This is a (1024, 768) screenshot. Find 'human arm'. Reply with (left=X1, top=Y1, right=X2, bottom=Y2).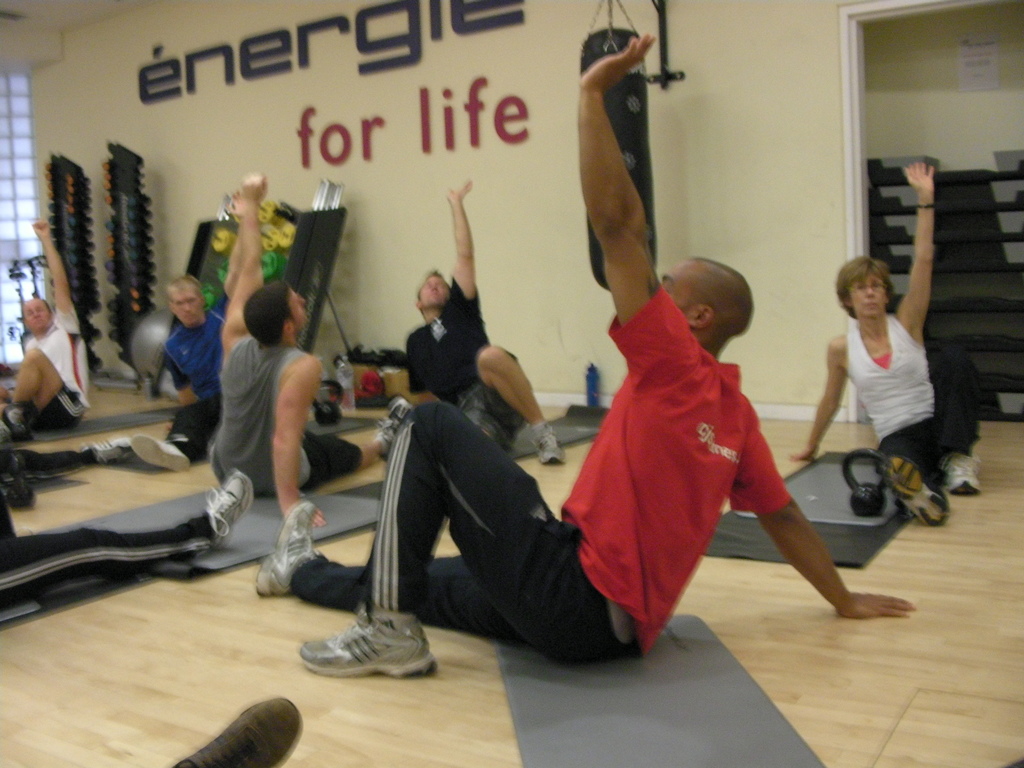
(left=218, top=172, right=269, bottom=353).
